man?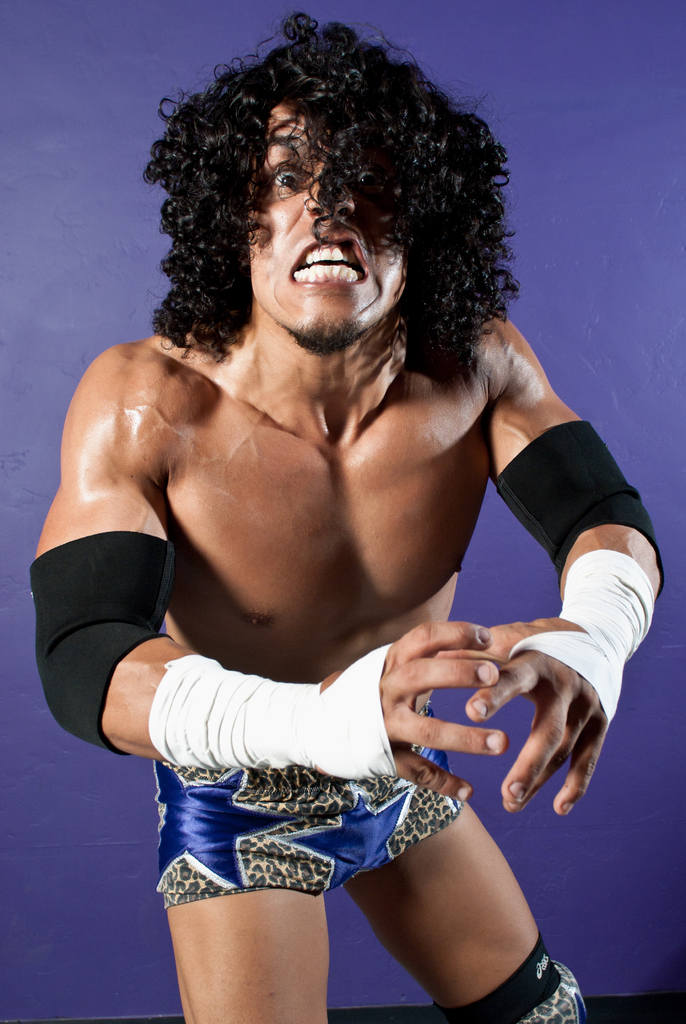
x1=28 y1=74 x2=656 y2=999
